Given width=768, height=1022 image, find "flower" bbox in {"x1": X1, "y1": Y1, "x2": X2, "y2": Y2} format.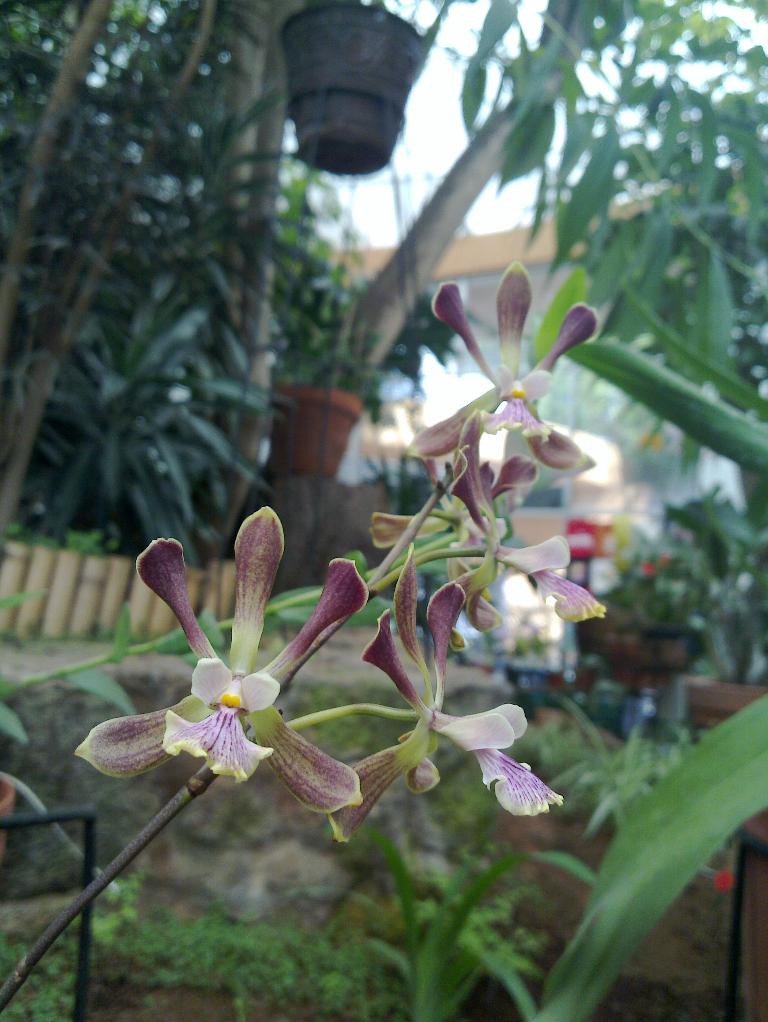
{"x1": 314, "y1": 569, "x2": 571, "y2": 834}.
